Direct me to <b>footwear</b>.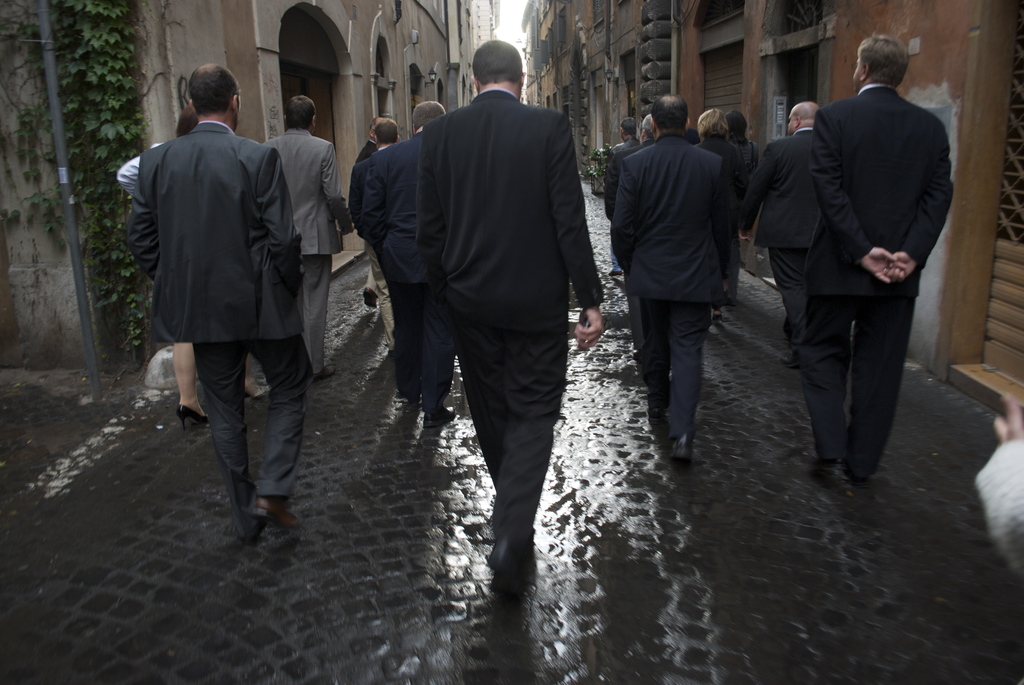
Direction: 246, 529, 260, 547.
